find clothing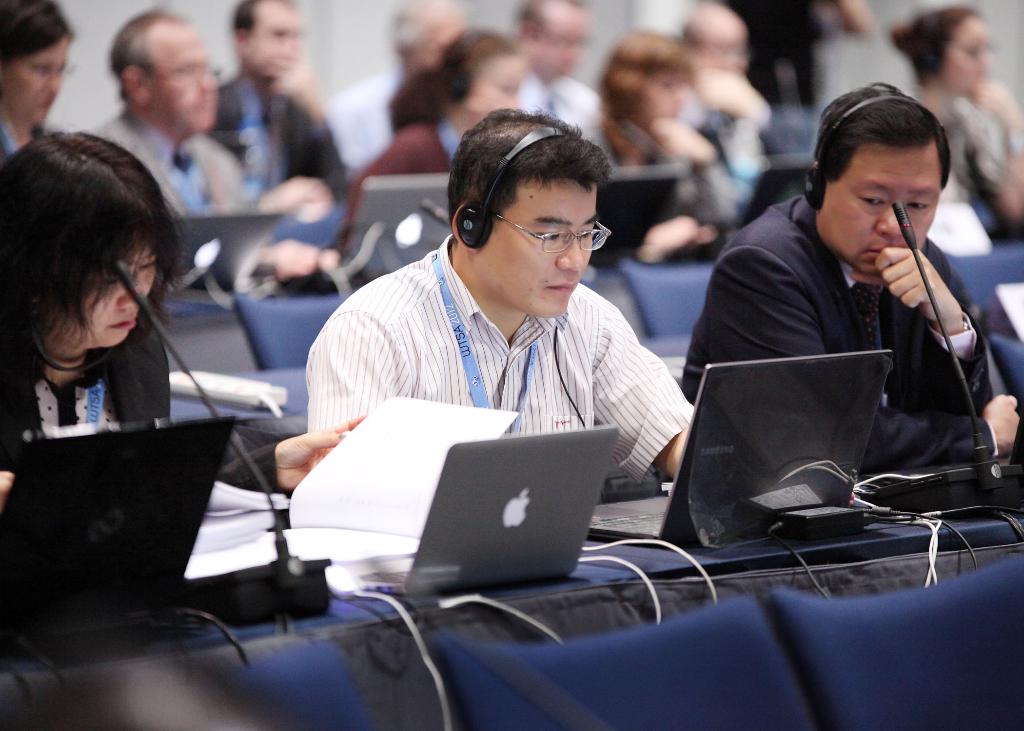
{"x1": 302, "y1": 229, "x2": 696, "y2": 490}
